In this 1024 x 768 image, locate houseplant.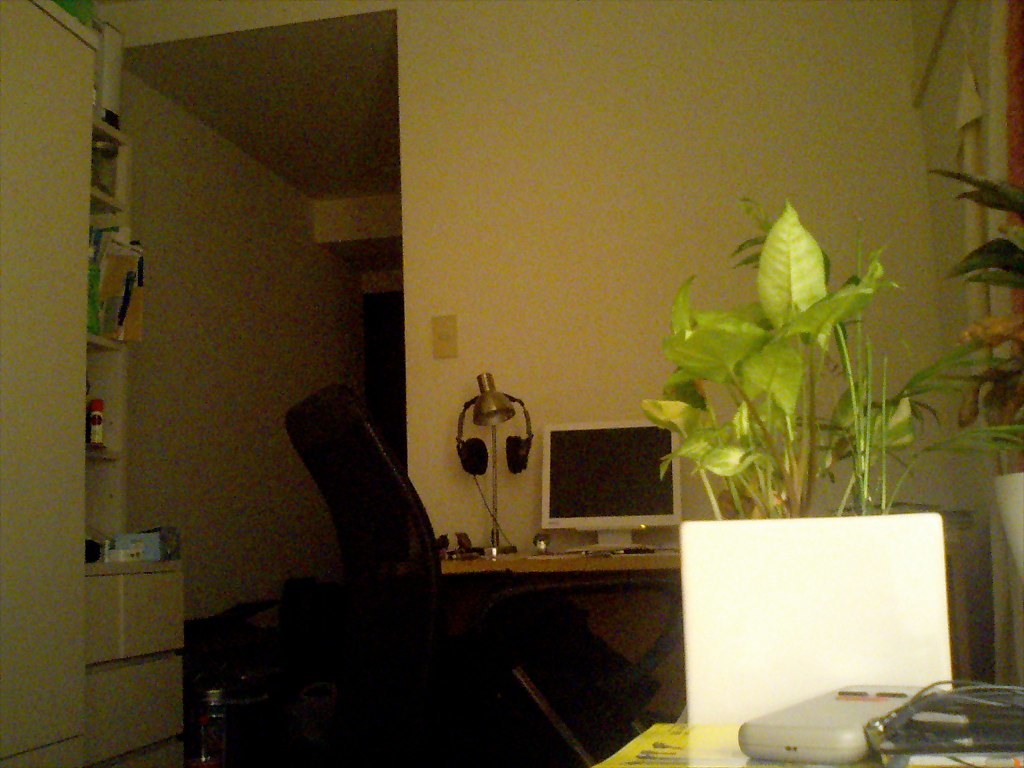
Bounding box: <box>638,193,1023,731</box>.
